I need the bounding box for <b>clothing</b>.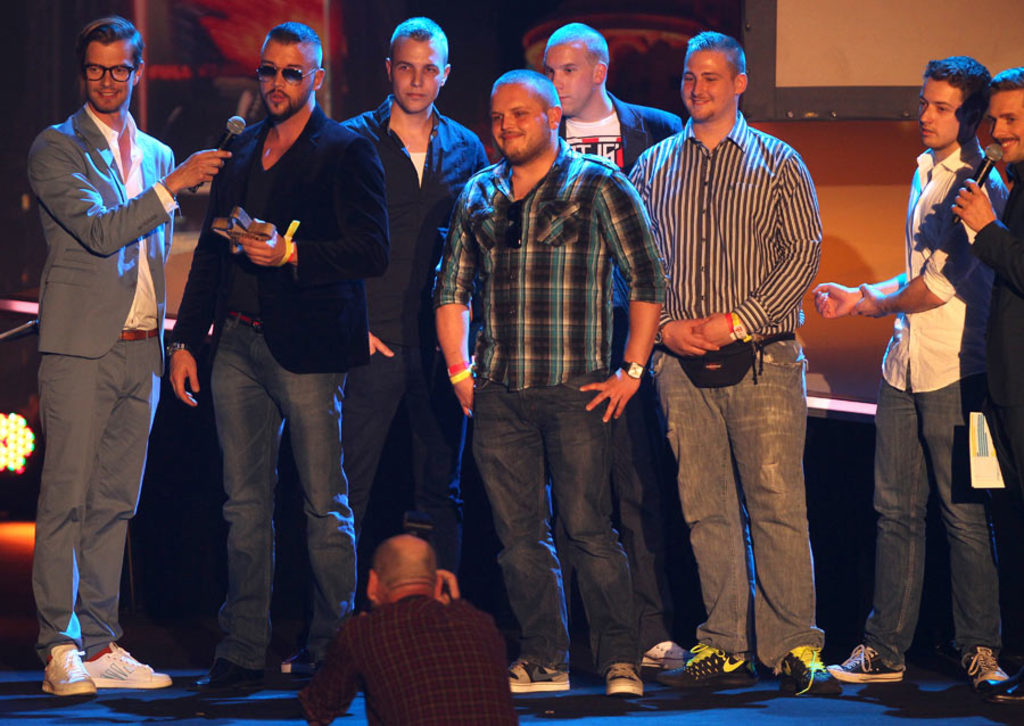
Here it is: pyautogui.locateOnScreen(342, 102, 495, 358).
